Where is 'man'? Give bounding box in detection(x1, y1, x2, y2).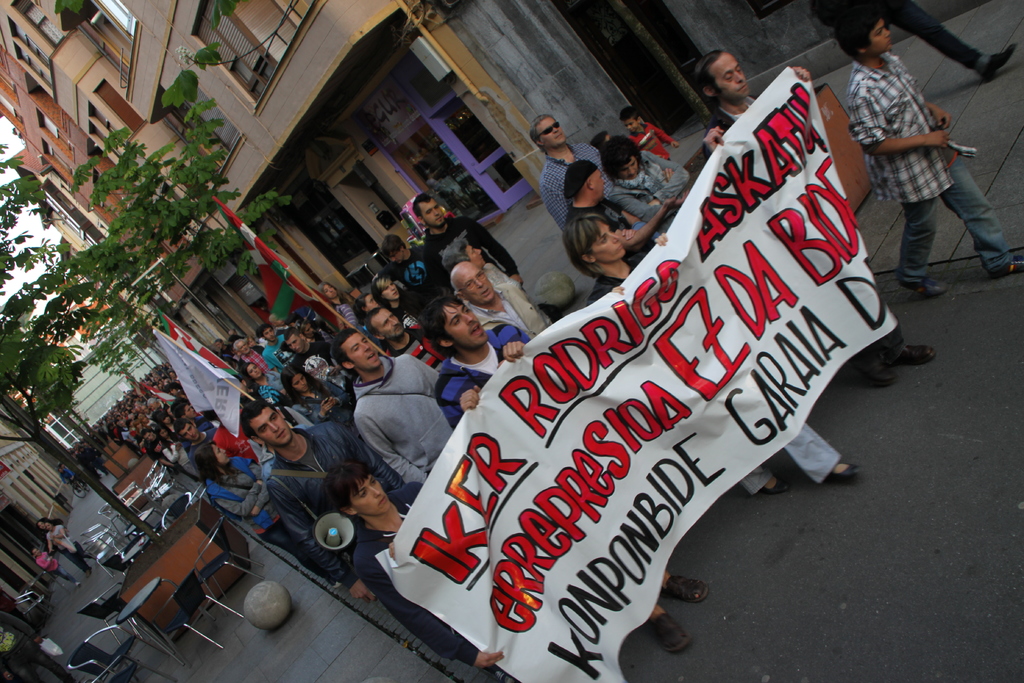
detection(262, 322, 298, 377).
